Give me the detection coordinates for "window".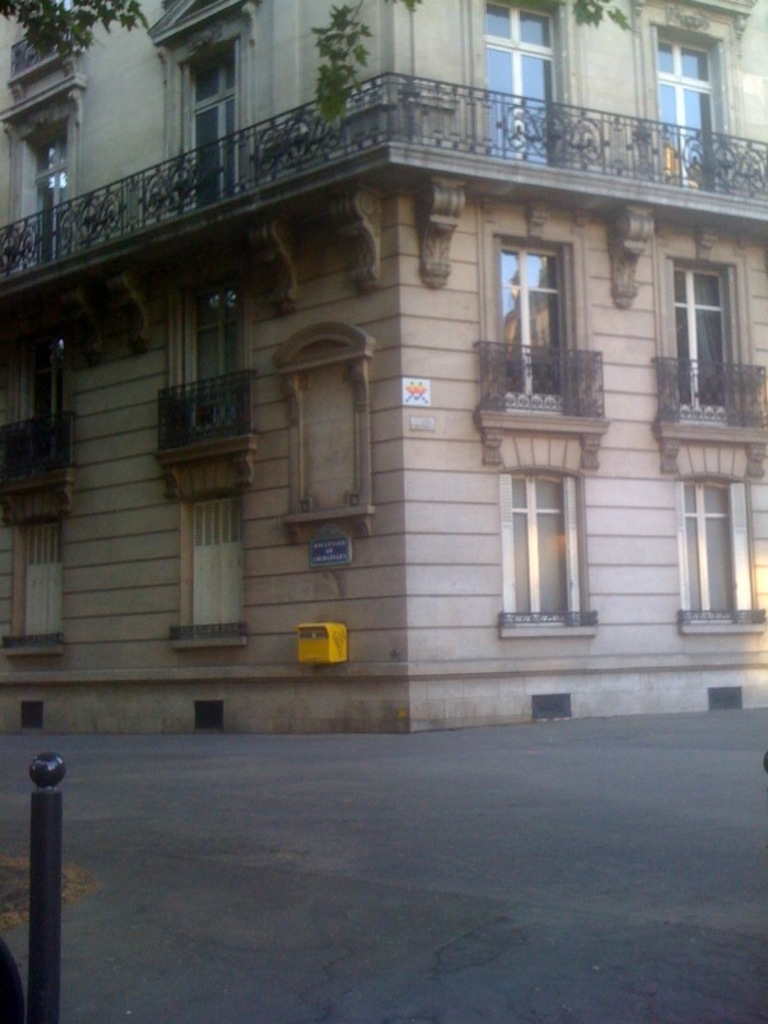
(15,518,64,631).
